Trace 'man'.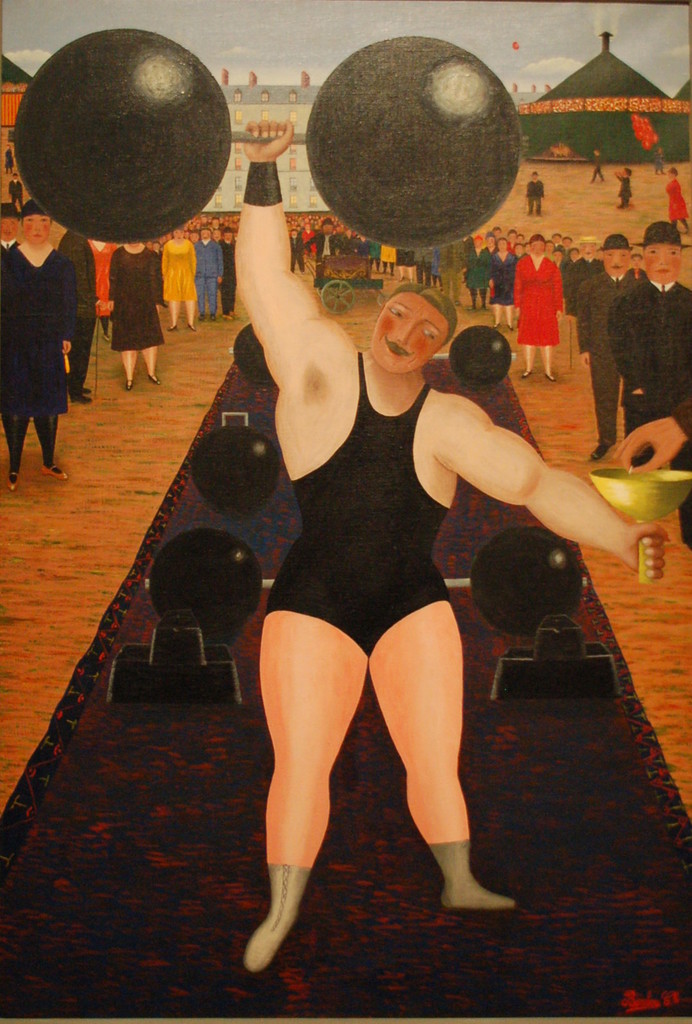
Traced to (289,226,305,273).
